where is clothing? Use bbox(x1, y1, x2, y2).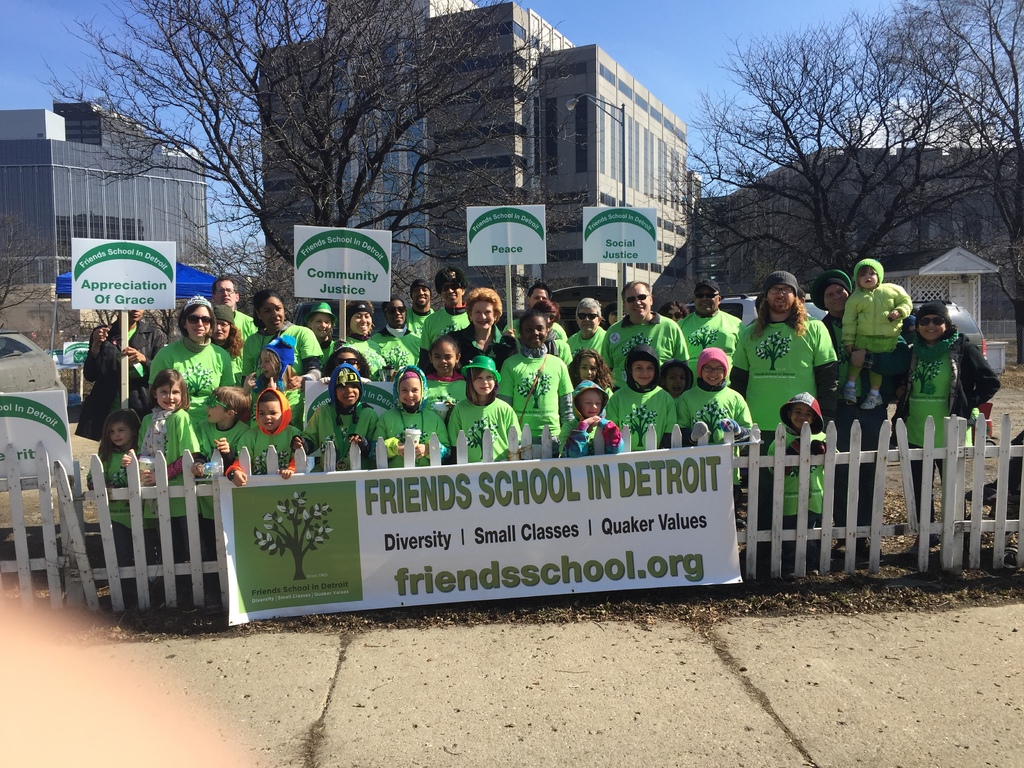
bbox(679, 383, 760, 462).
